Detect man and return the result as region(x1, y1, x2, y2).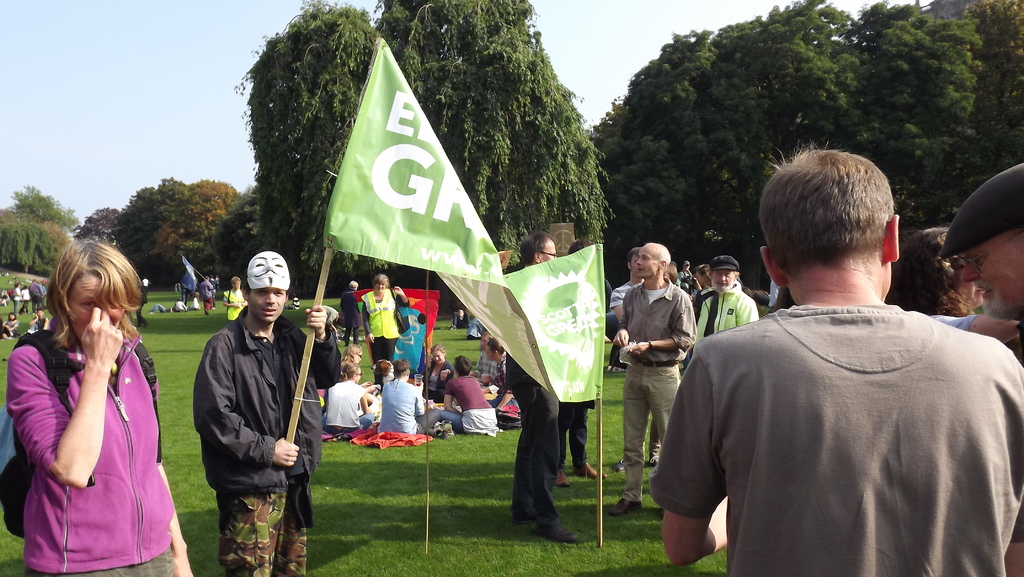
region(505, 229, 581, 542).
